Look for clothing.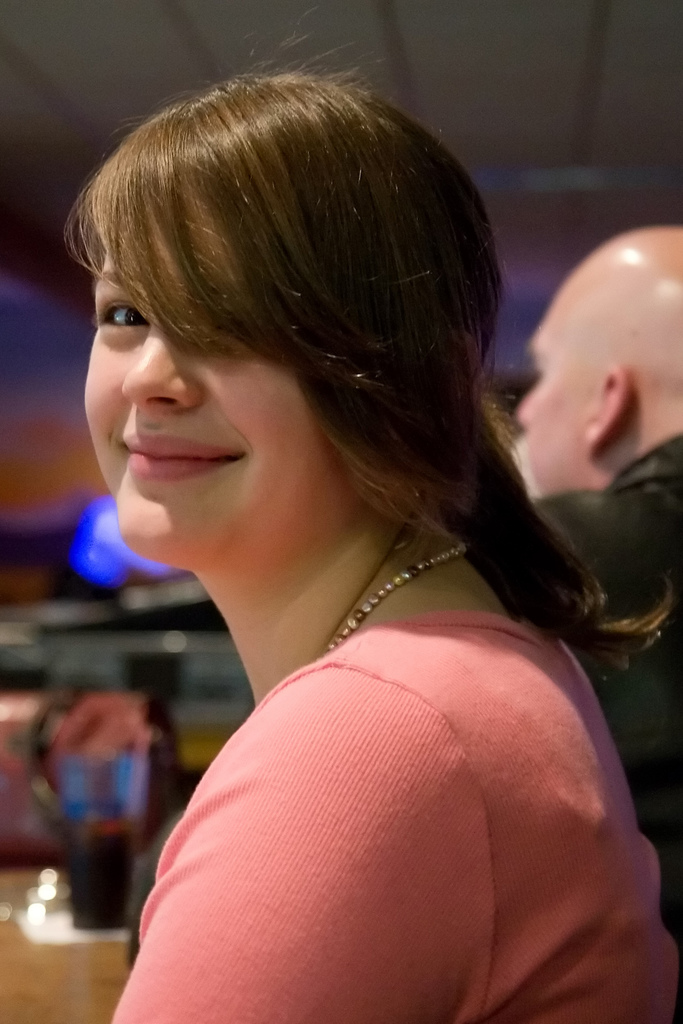
Found: locate(98, 624, 682, 1023).
